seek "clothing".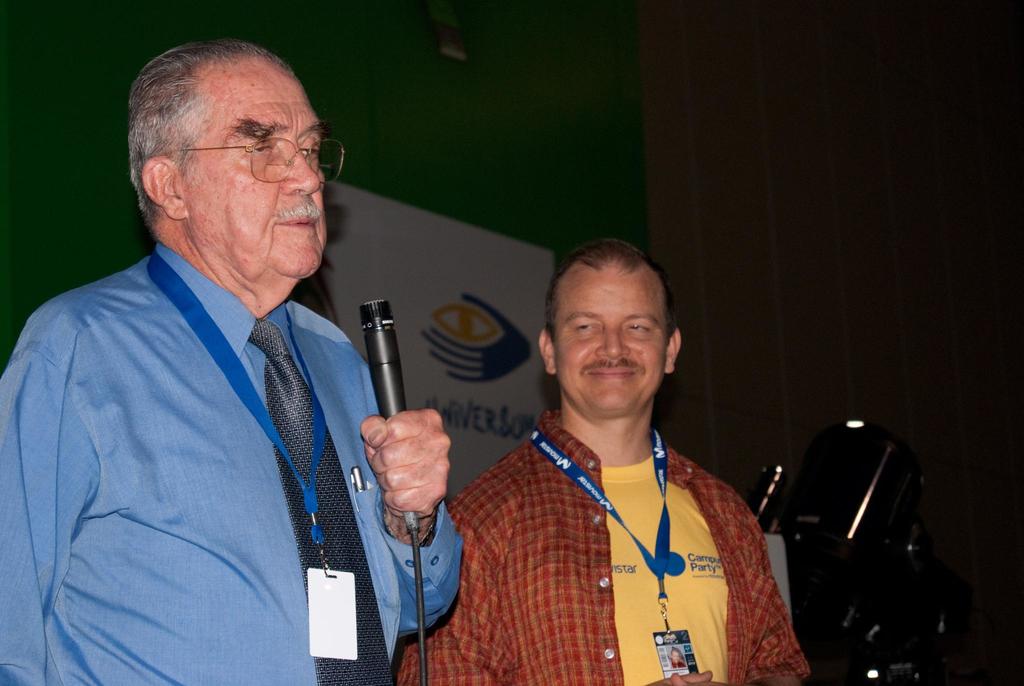
bbox=(0, 239, 463, 685).
